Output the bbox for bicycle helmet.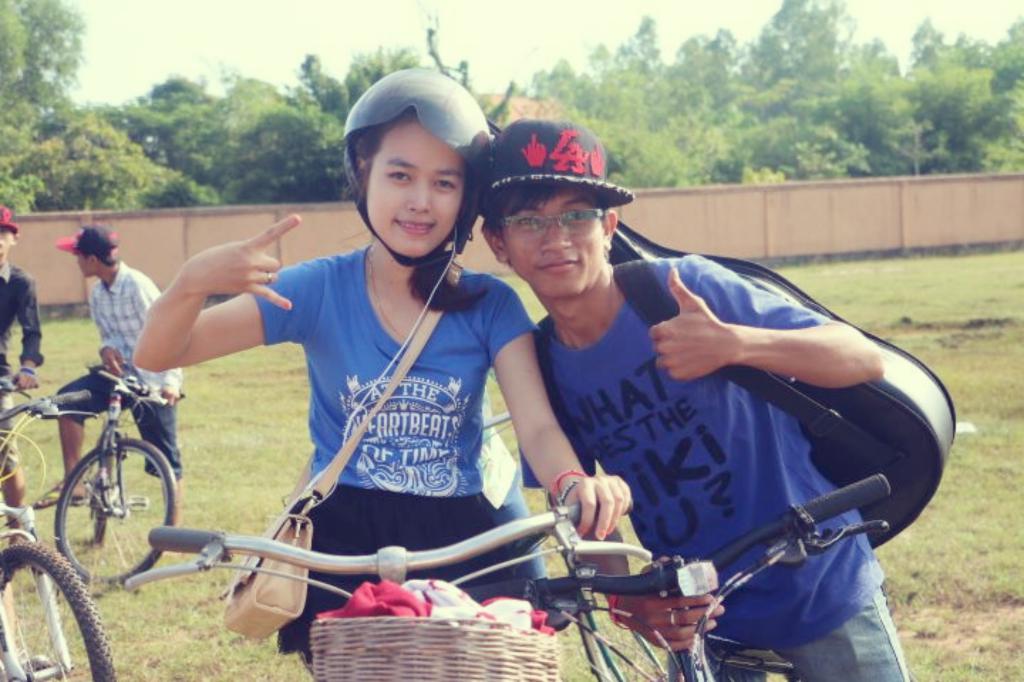
crop(337, 71, 500, 262).
